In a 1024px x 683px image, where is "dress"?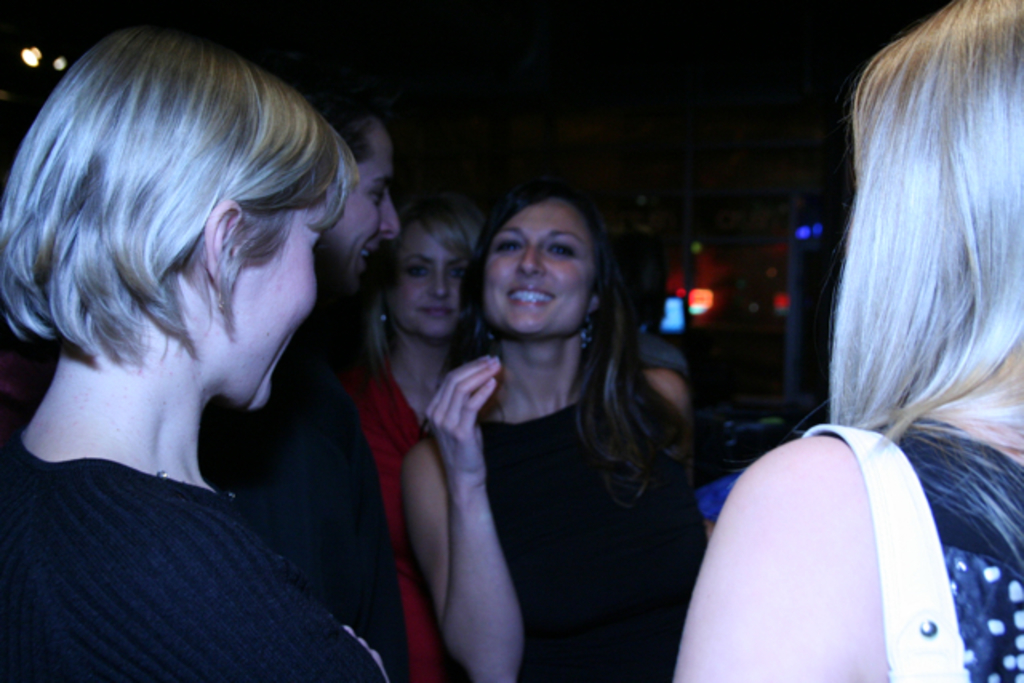
(x1=0, y1=424, x2=387, y2=681).
